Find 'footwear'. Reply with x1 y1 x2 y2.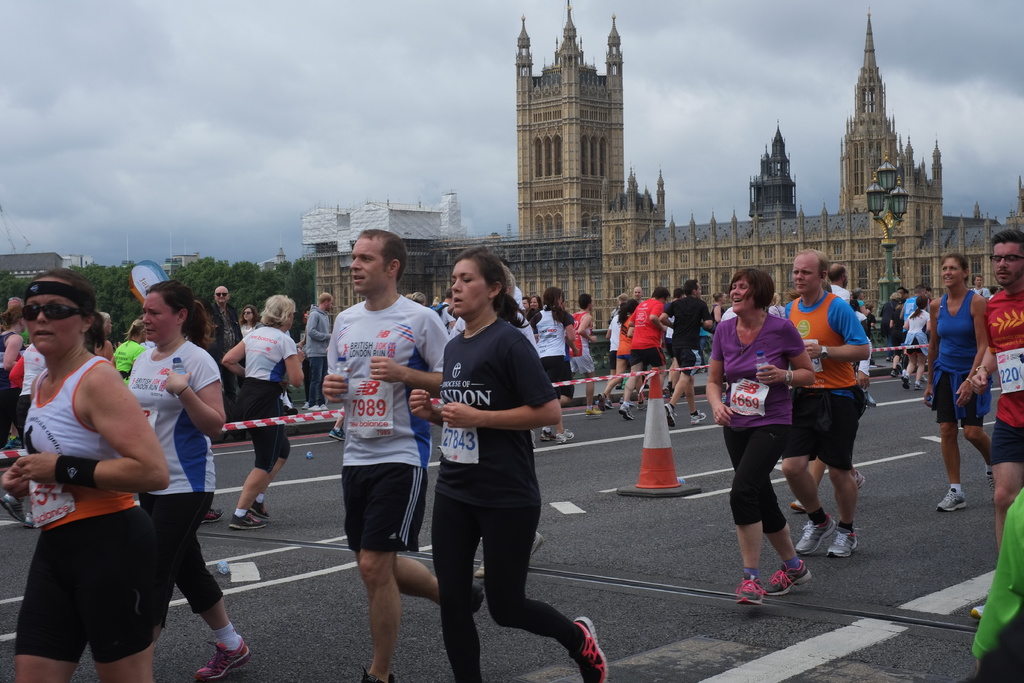
655 390 673 427.
